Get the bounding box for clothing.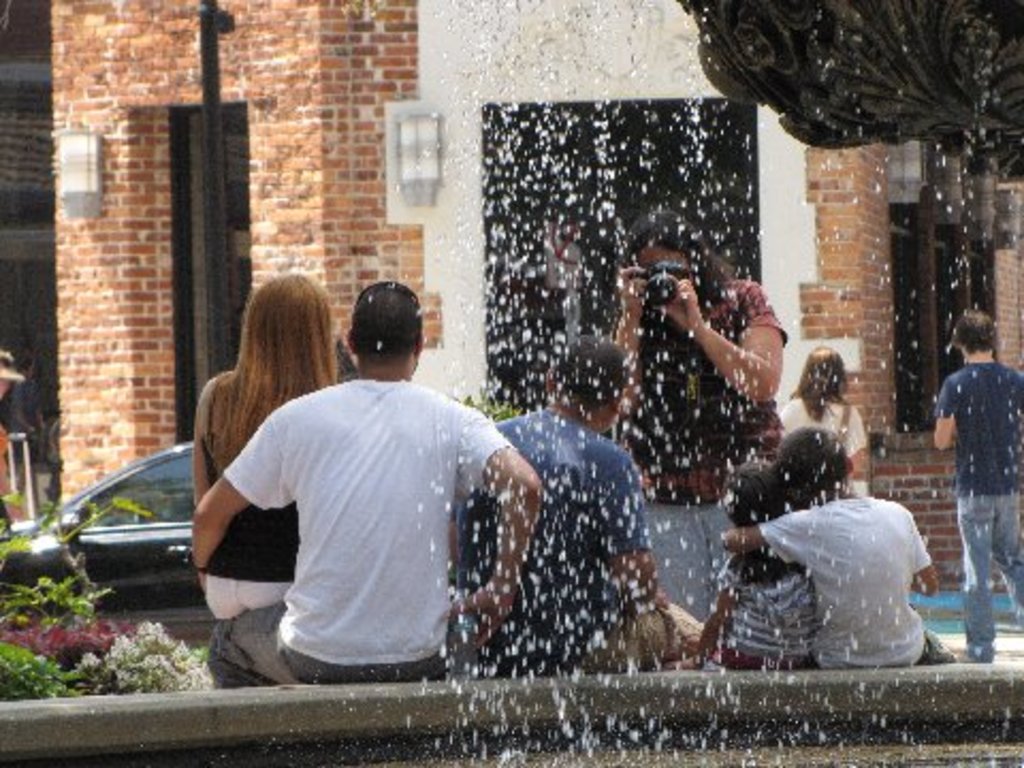
(753, 393, 881, 491).
